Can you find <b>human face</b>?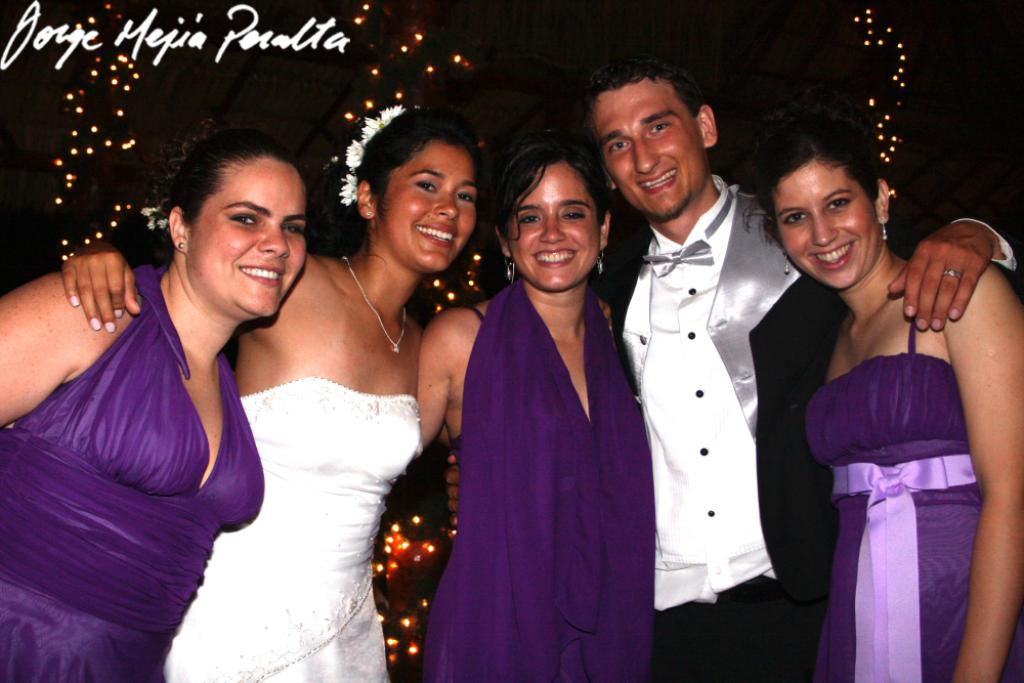
Yes, bounding box: rect(505, 156, 607, 292).
